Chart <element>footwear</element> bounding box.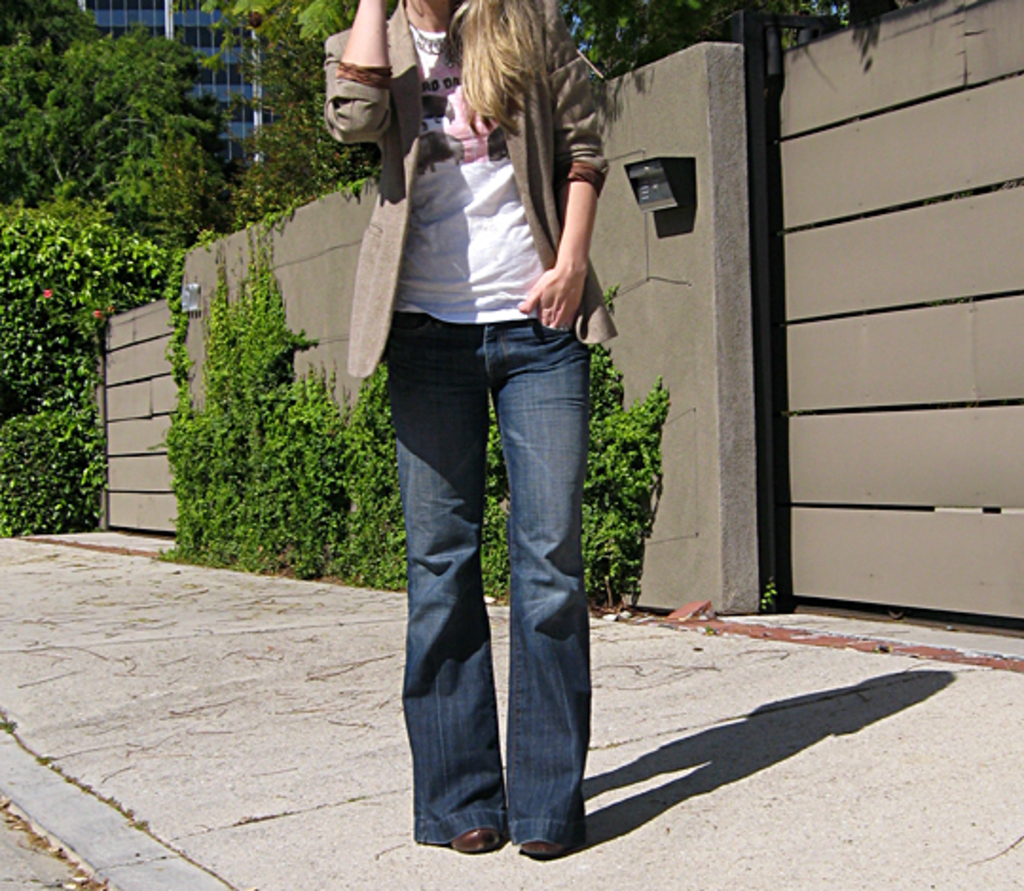
Charted: 449,817,510,855.
